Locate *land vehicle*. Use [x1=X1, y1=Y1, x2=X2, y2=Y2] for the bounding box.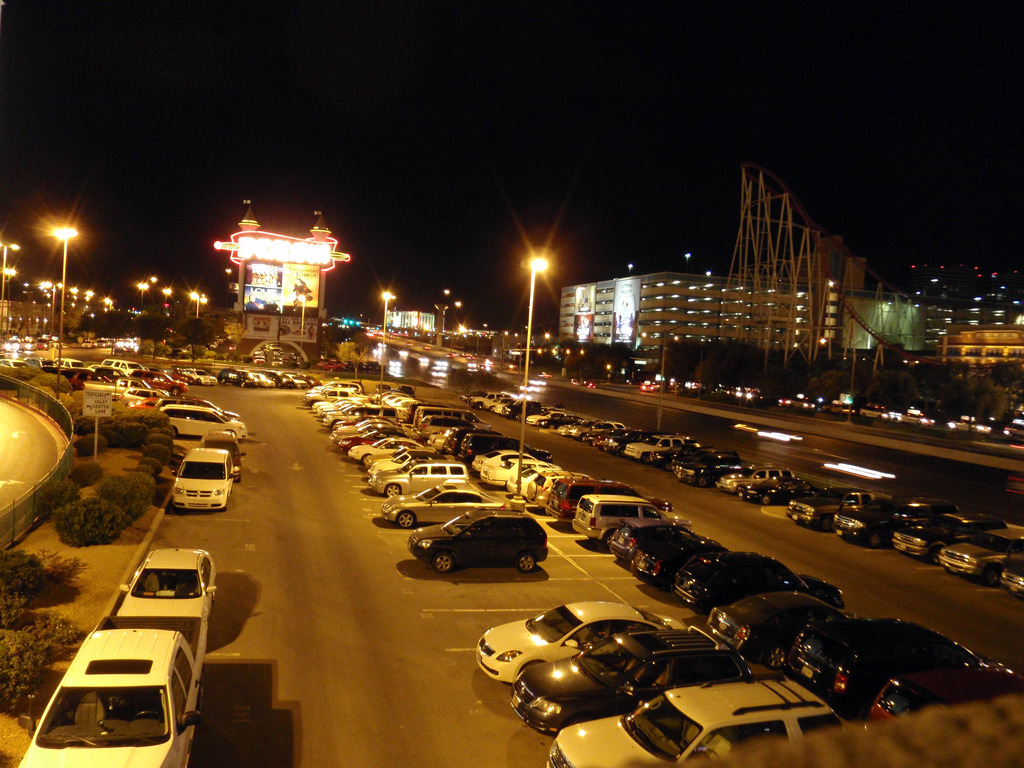
[x1=166, y1=408, x2=249, y2=433].
